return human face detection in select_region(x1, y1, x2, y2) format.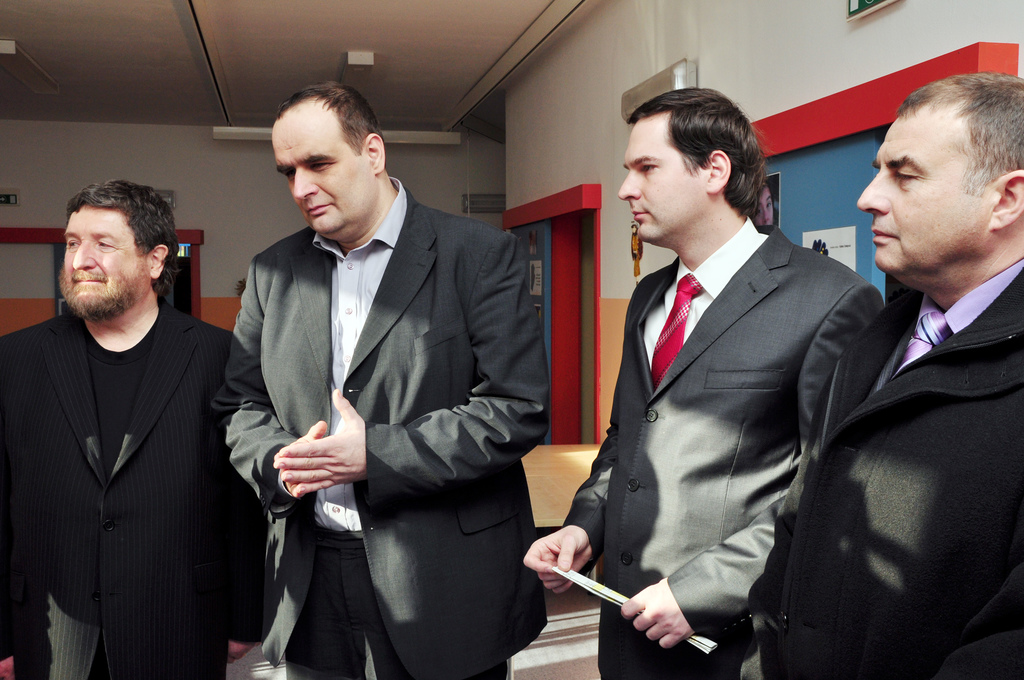
select_region(855, 115, 984, 273).
